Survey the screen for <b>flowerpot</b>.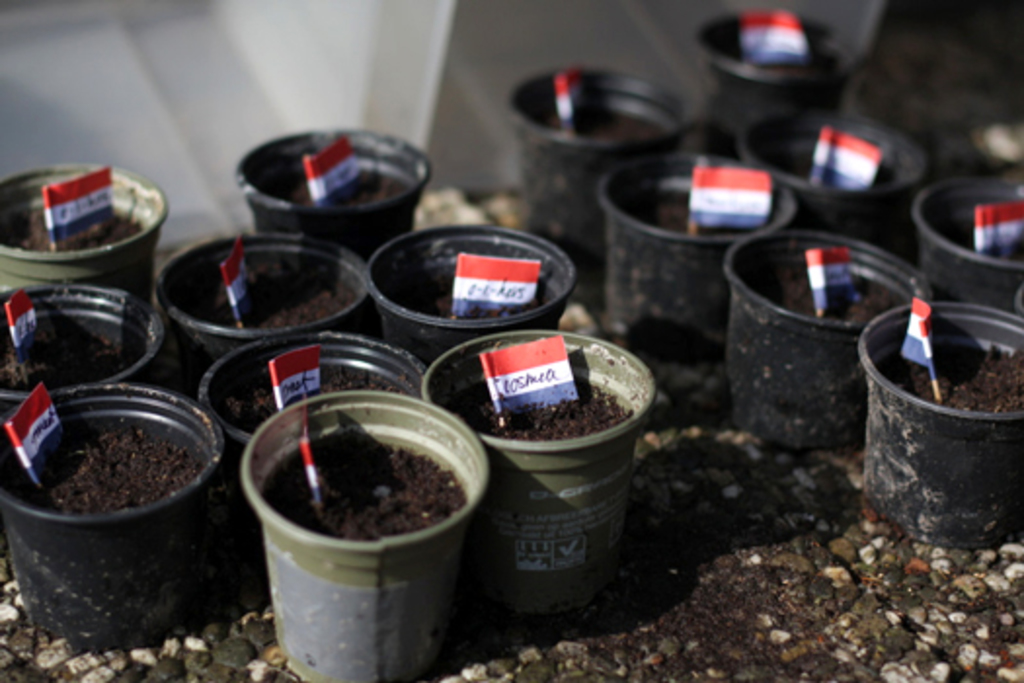
Survey found: 858/297/1022/546.
